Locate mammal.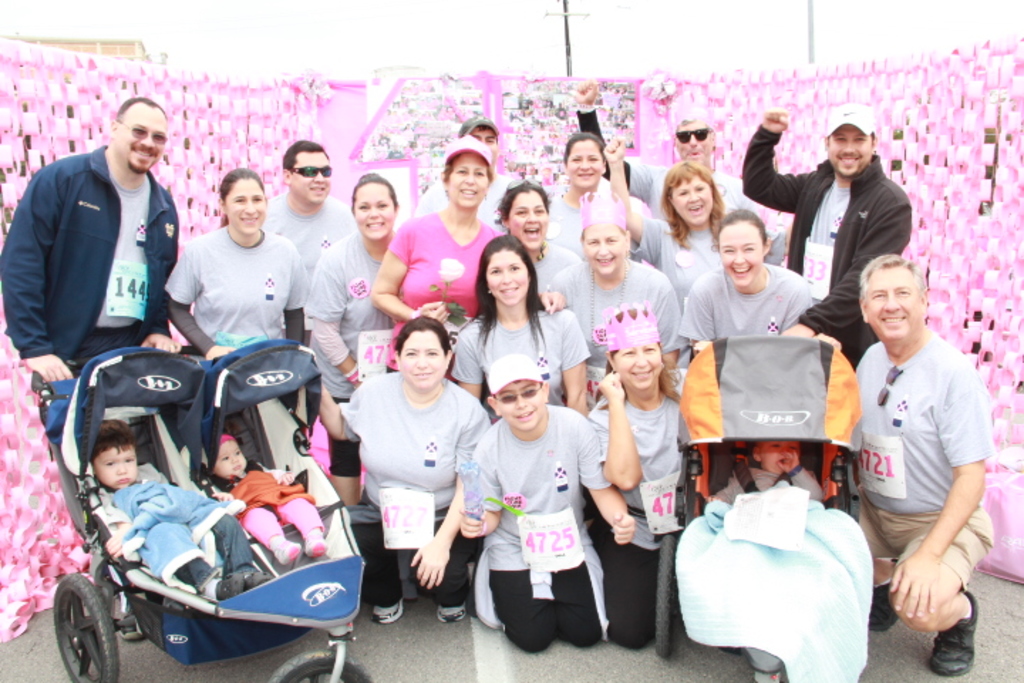
Bounding box: <box>0,92,178,640</box>.
